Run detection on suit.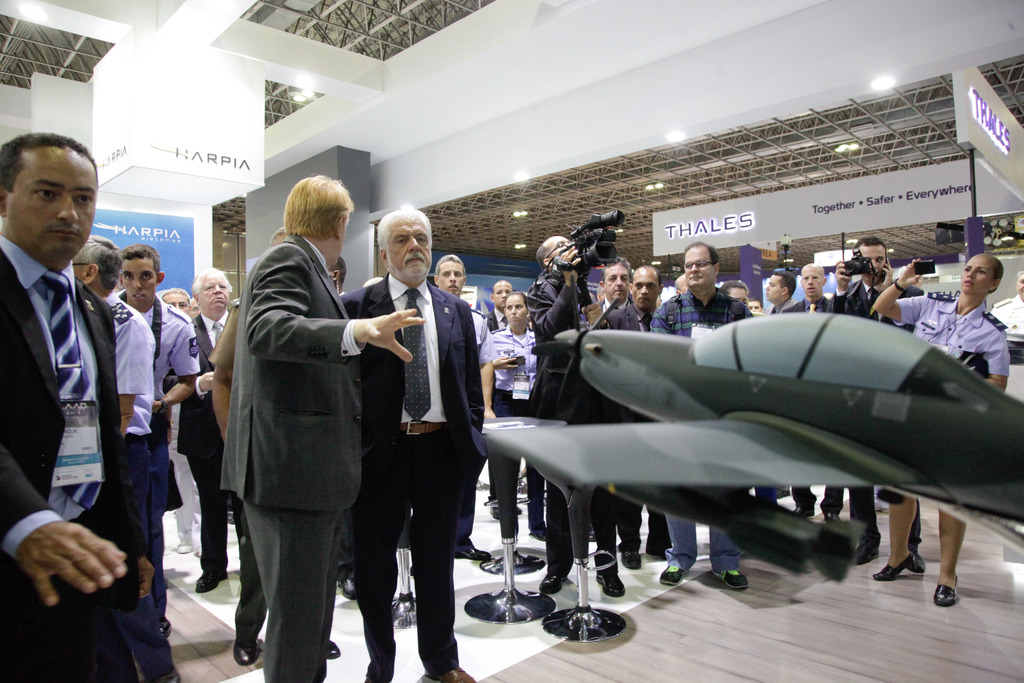
Result: (x1=0, y1=236, x2=149, y2=682).
